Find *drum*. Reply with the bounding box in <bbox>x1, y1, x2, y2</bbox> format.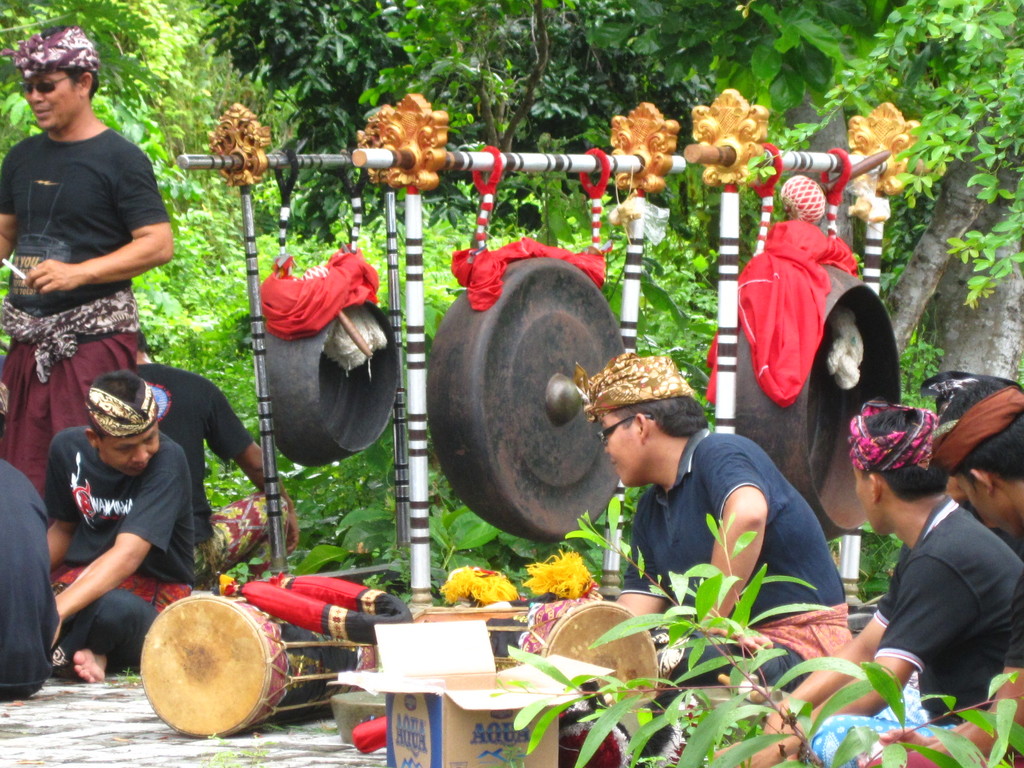
<bbox>134, 595, 374, 737</bbox>.
